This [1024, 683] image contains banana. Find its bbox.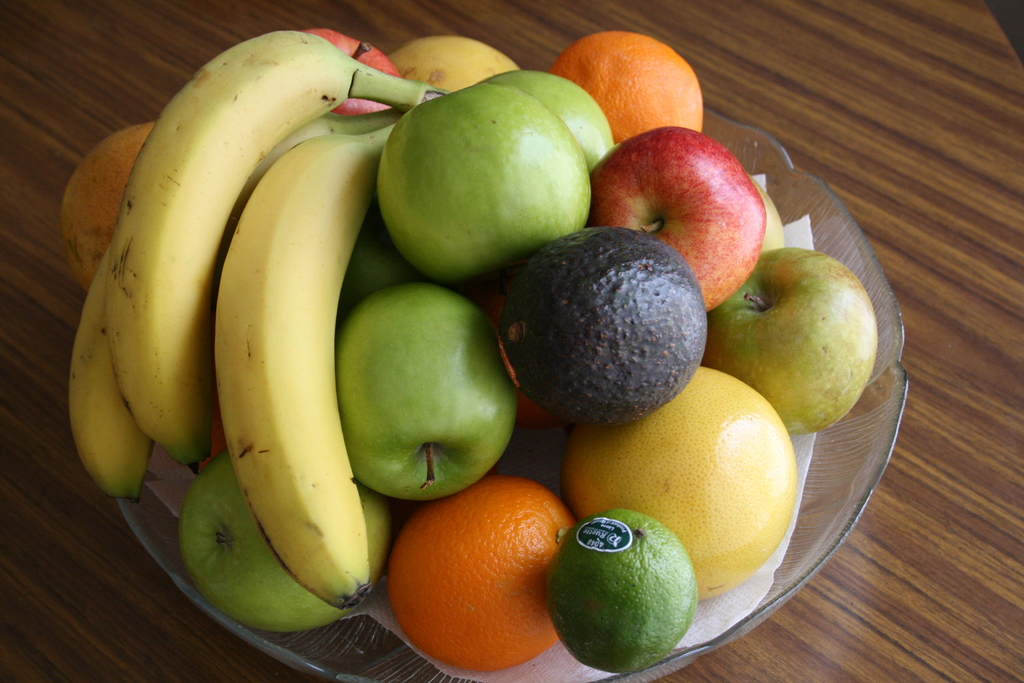
Rect(212, 126, 395, 609).
